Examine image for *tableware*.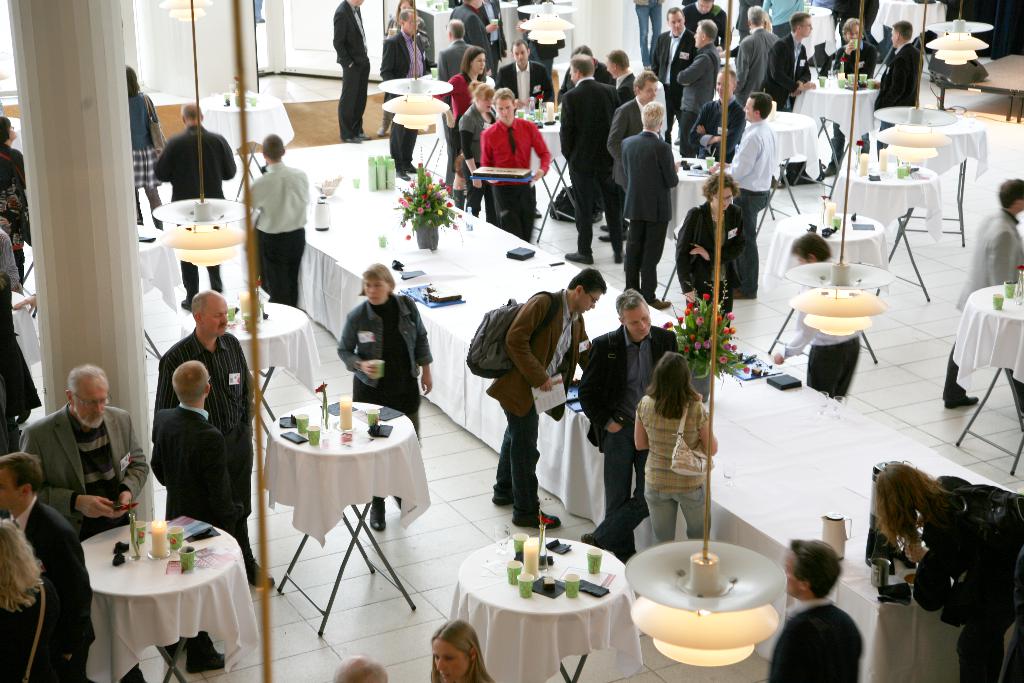
Examination result: [x1=493, y1=523, x2=512, y2=554].
